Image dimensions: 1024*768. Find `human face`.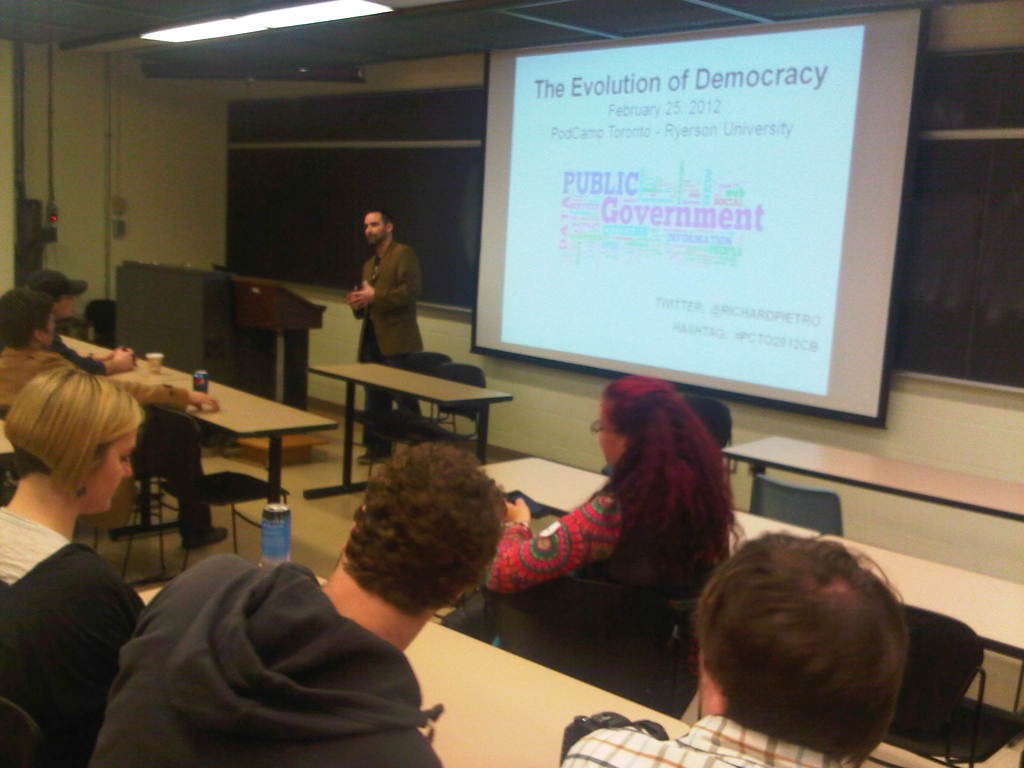
bbox(68, 426, 136, 515).
